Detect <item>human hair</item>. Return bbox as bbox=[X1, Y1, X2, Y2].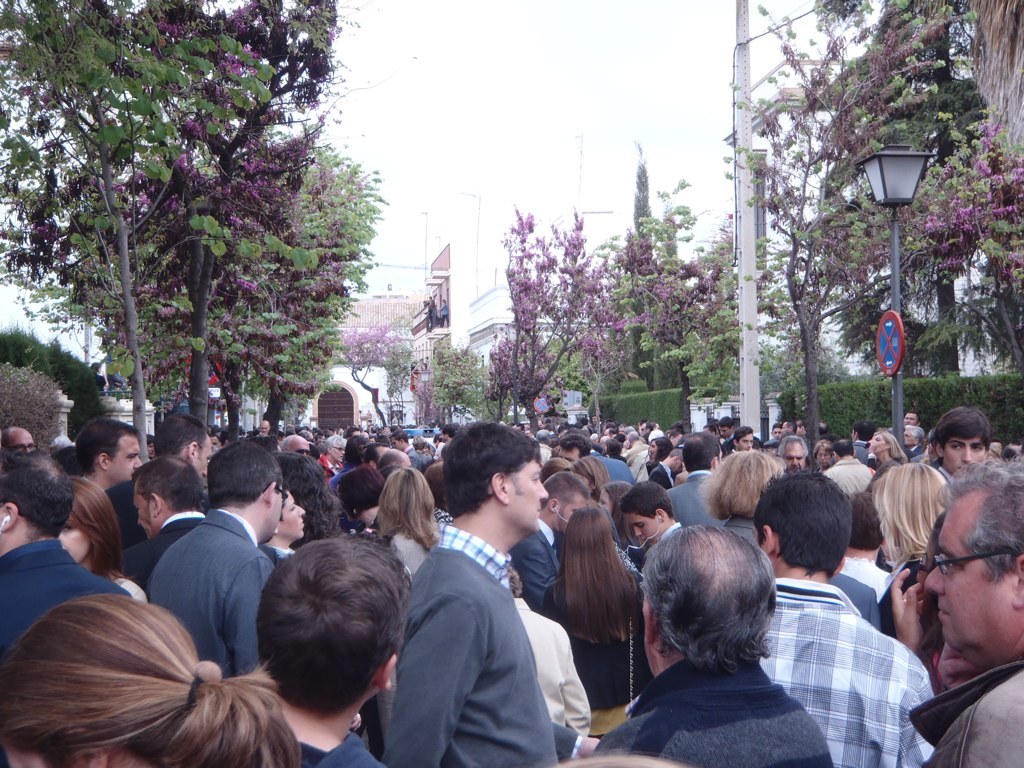
bbox=[361, 443, 387, 456].
